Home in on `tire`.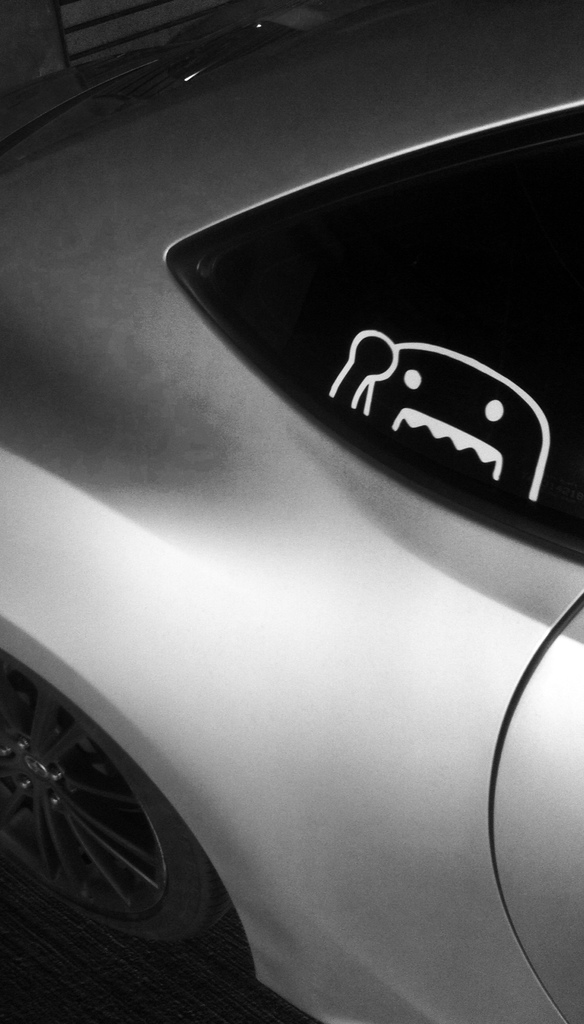
Homed in at x1=1, y1=627, x2=213, y2=956.
